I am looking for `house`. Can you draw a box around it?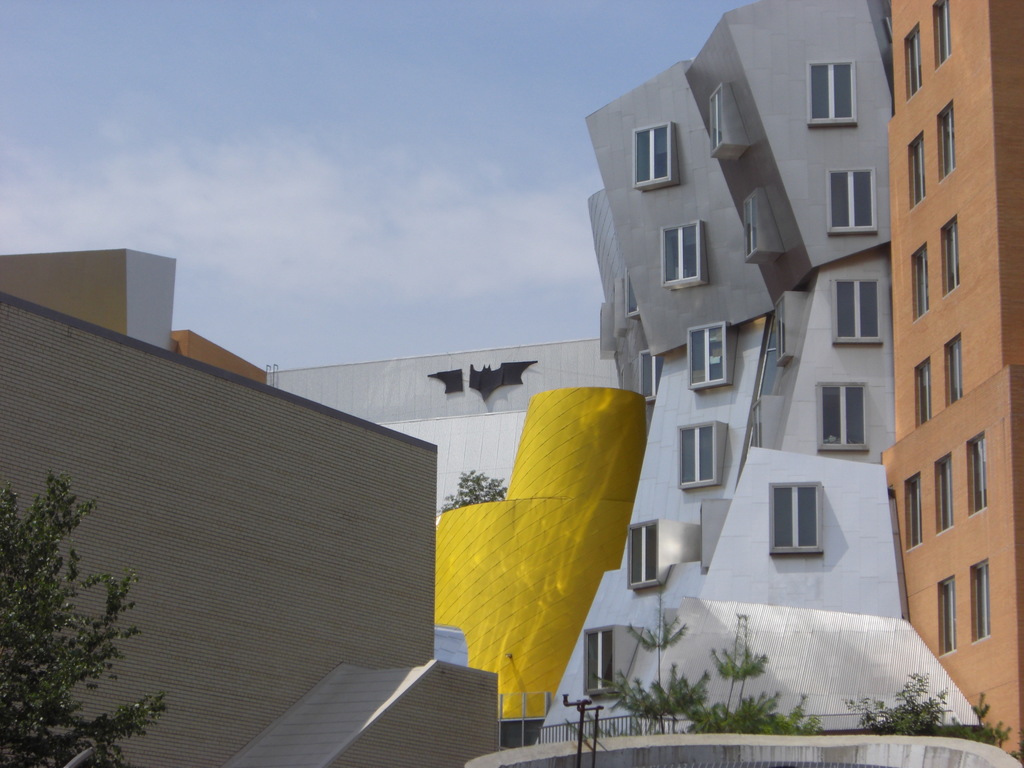
Sure, the bounding box is 280,331,620,767.
